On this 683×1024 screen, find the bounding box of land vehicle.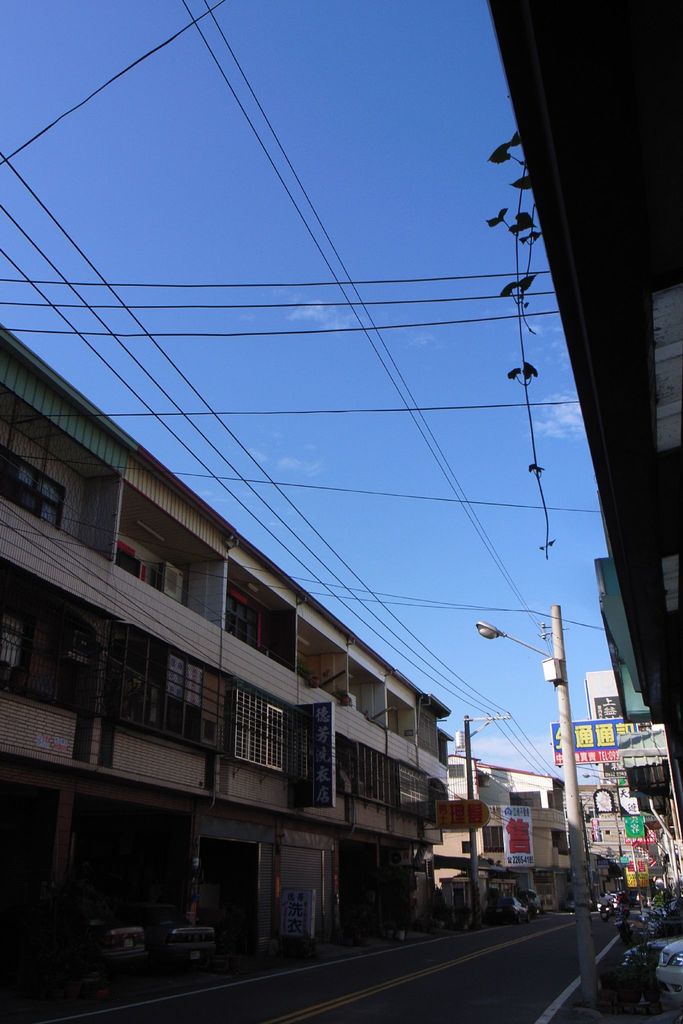
Bounding box: {"x1": 655, "y1": 934, "x2": 682, "y2": 1000}.
